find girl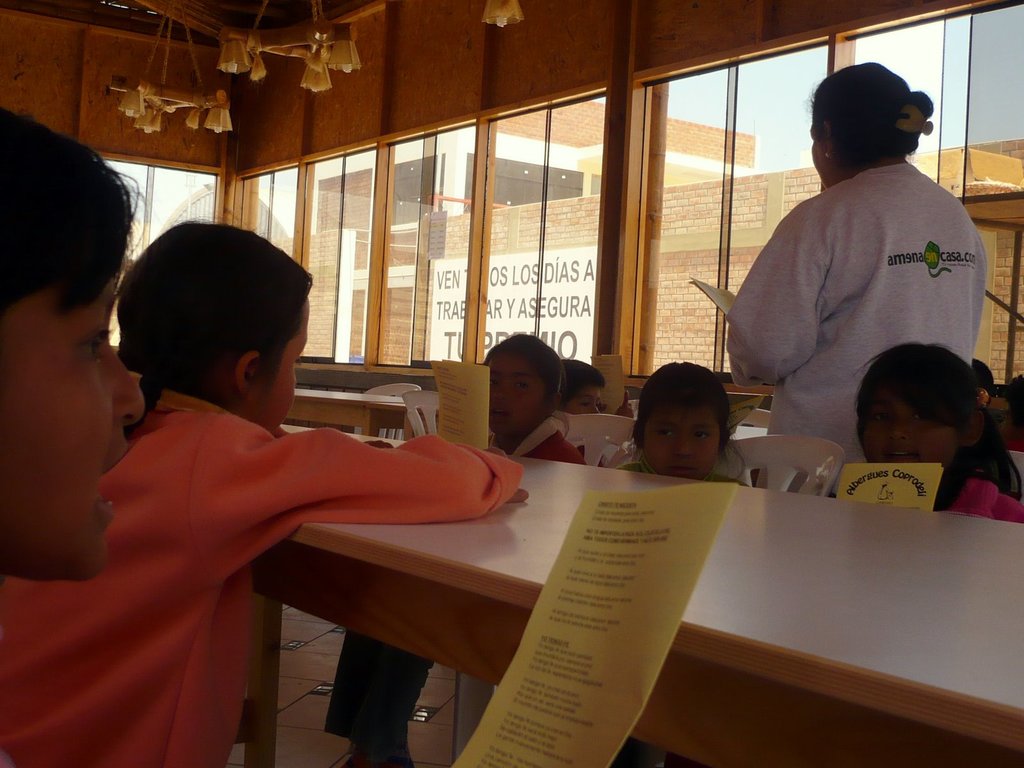
(x1=326, y1=324, x2=591, y2=767)
